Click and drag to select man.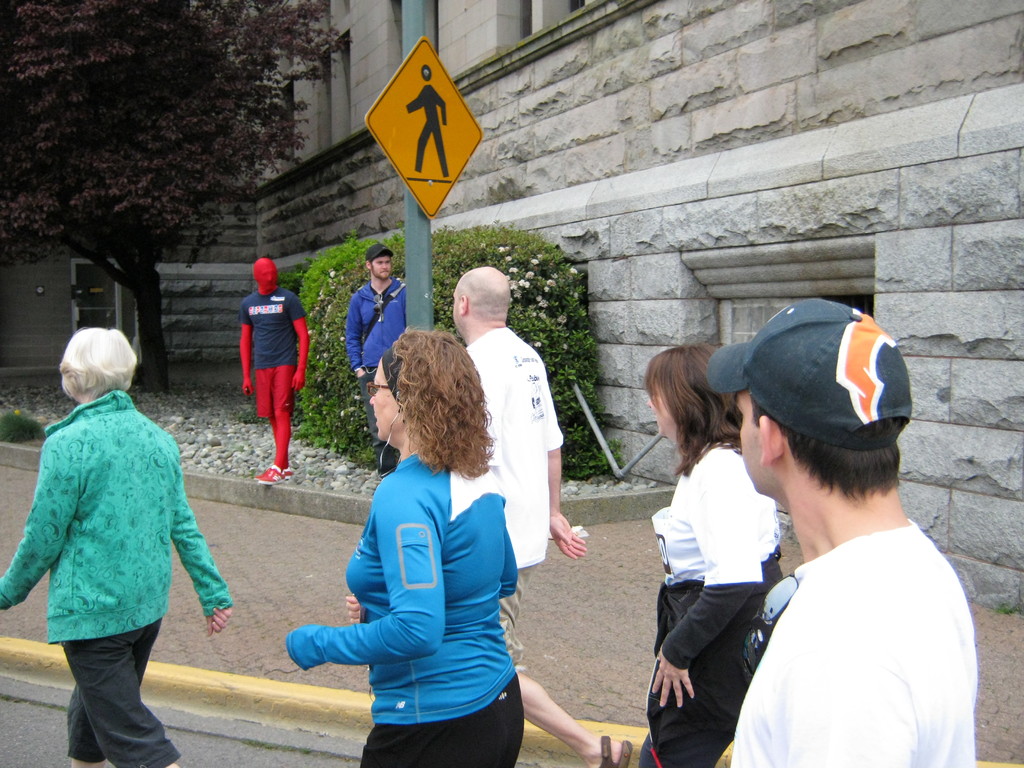
Selection: bbox=[342, 248, 408, 452].
